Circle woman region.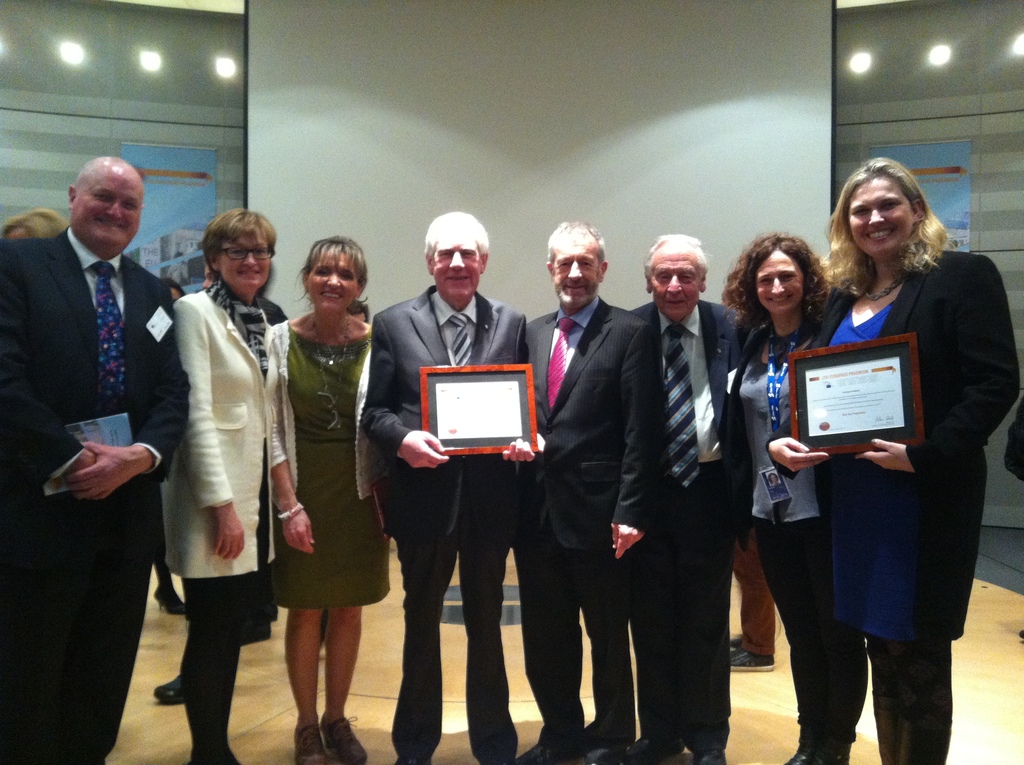
Region: 166,206,271,764.
